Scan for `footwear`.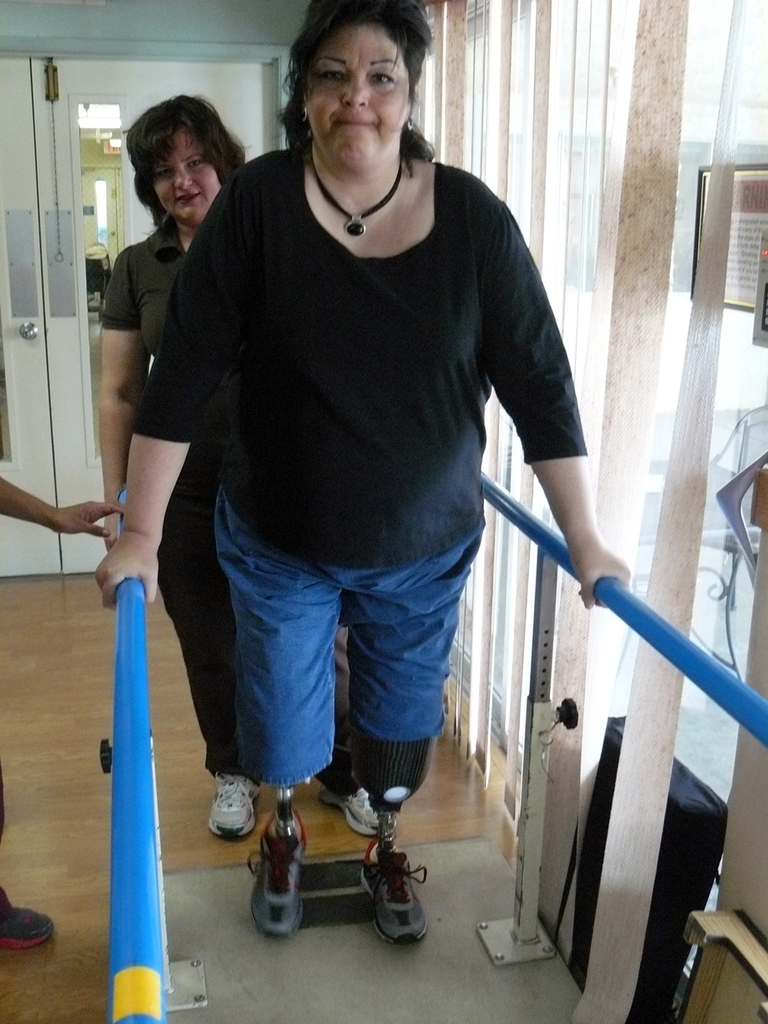
Scan result: (206,761,265,847).
